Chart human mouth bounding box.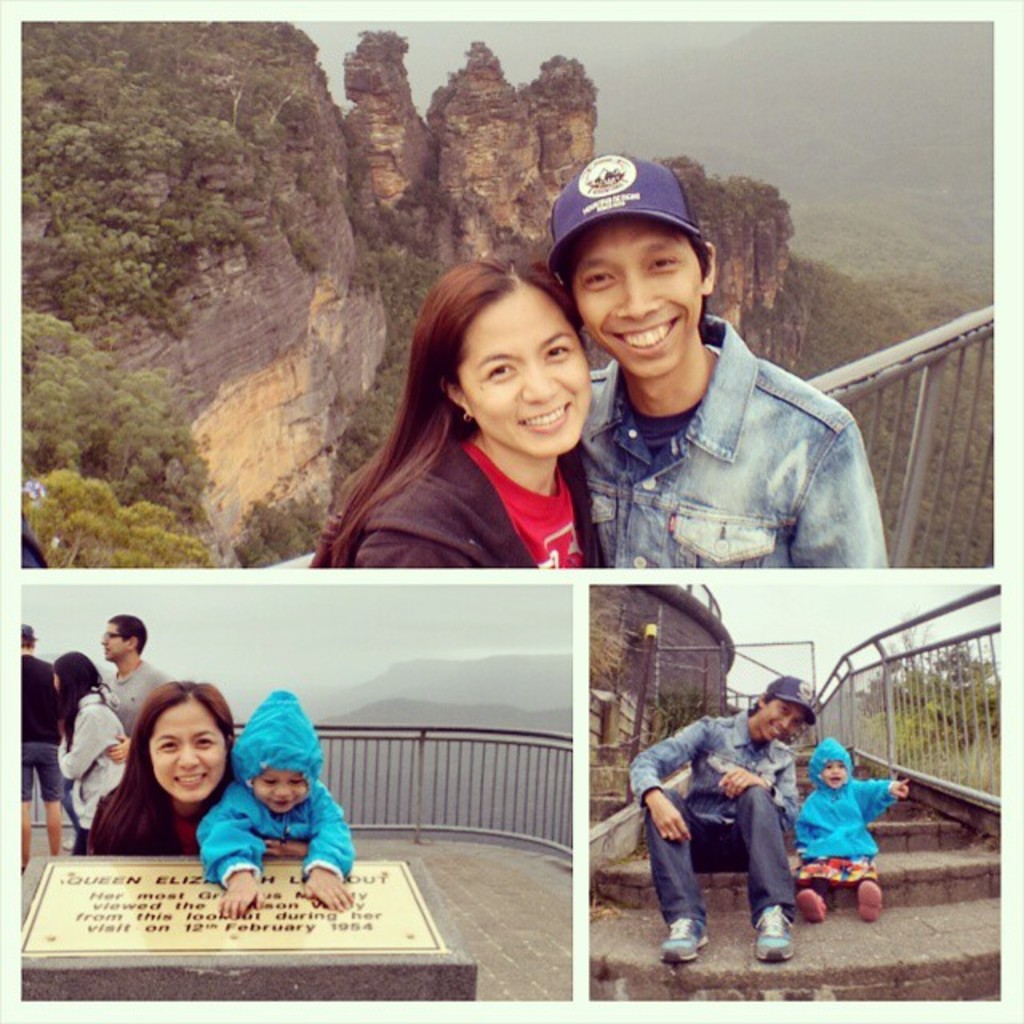
Charted: <bbox>270, 800, 291, 805</bbox>.
